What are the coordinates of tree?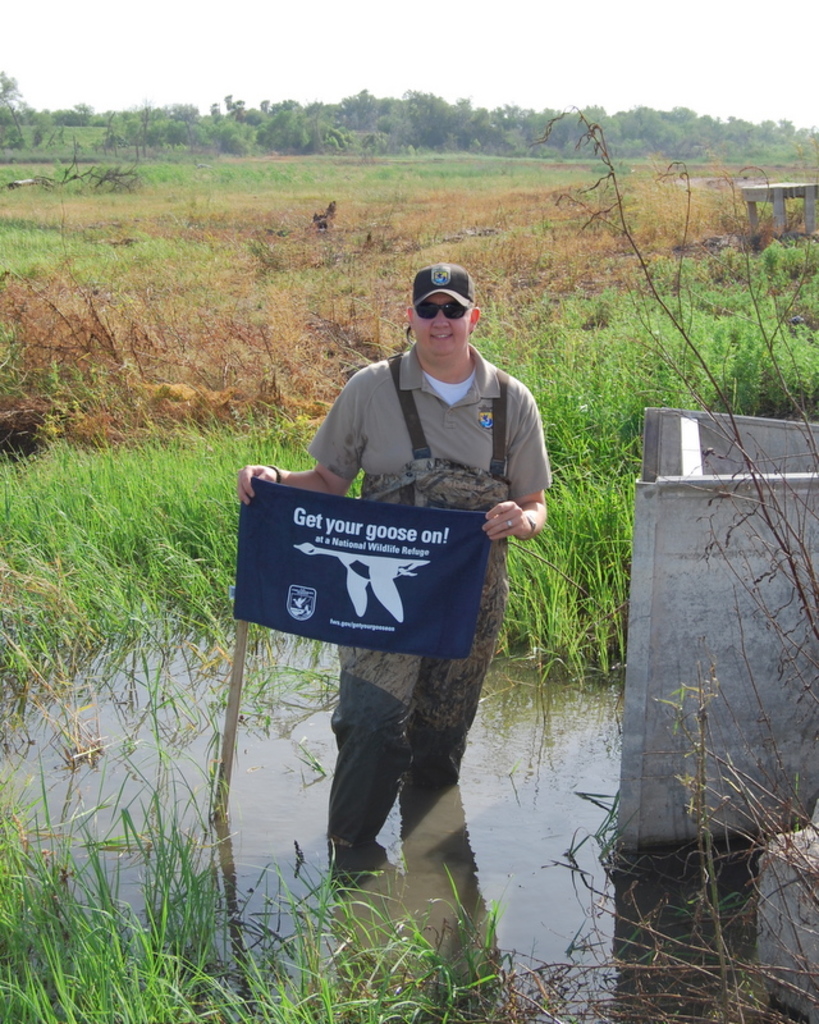
bbox=(722, 109, 756, 143).
